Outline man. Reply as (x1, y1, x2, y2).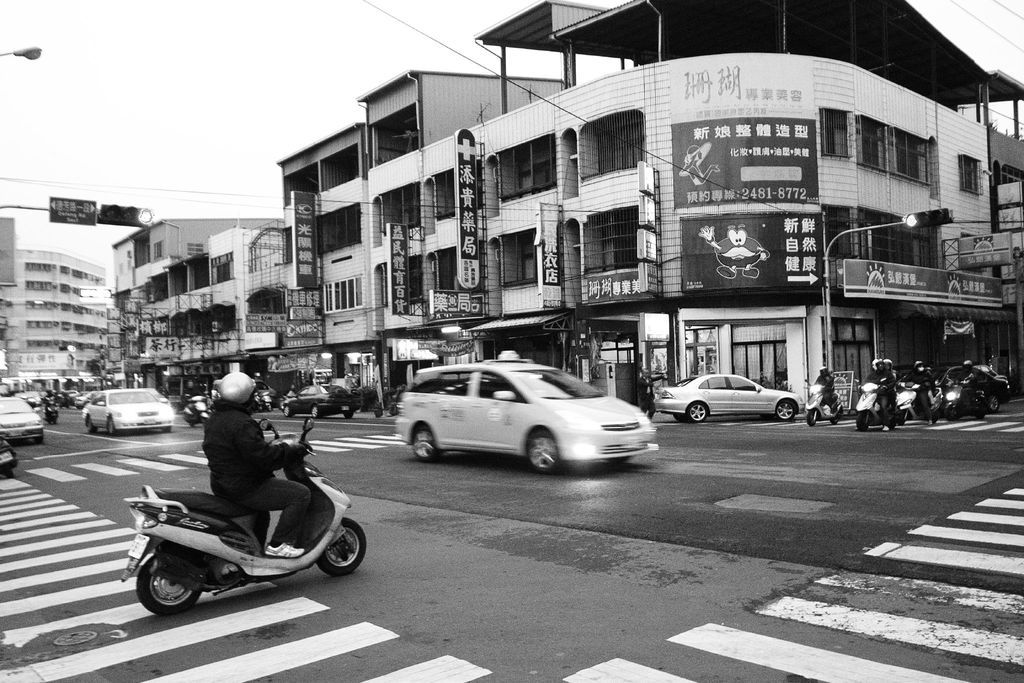
(852, 357, 893, 433).
